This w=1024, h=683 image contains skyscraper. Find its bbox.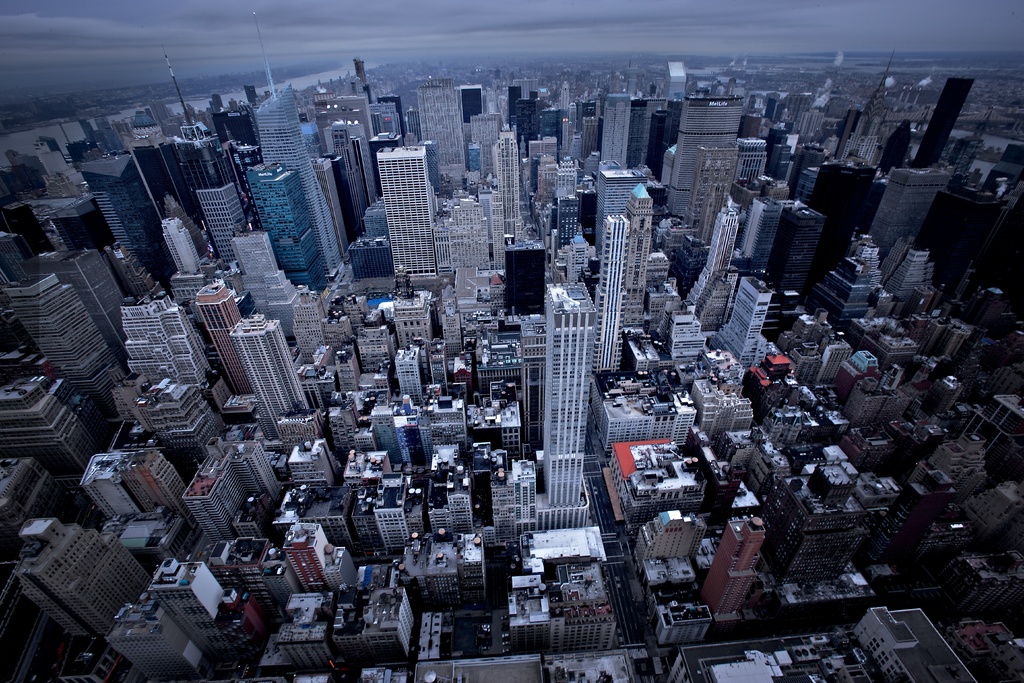
region(371, 386, 404, 461).
